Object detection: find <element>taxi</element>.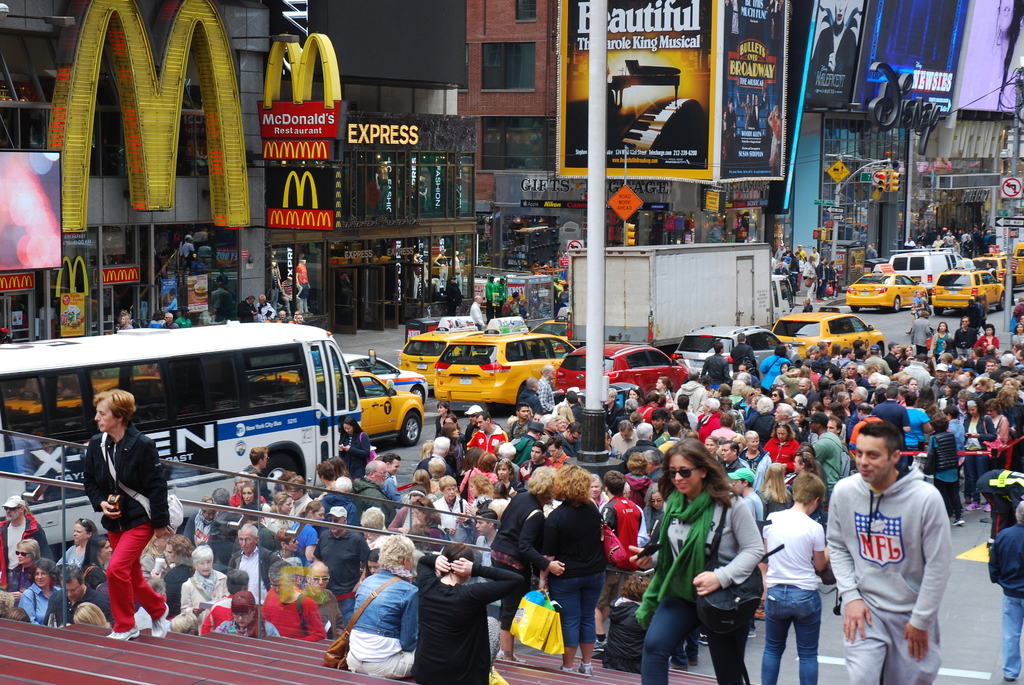
(934,262,1008,308).
